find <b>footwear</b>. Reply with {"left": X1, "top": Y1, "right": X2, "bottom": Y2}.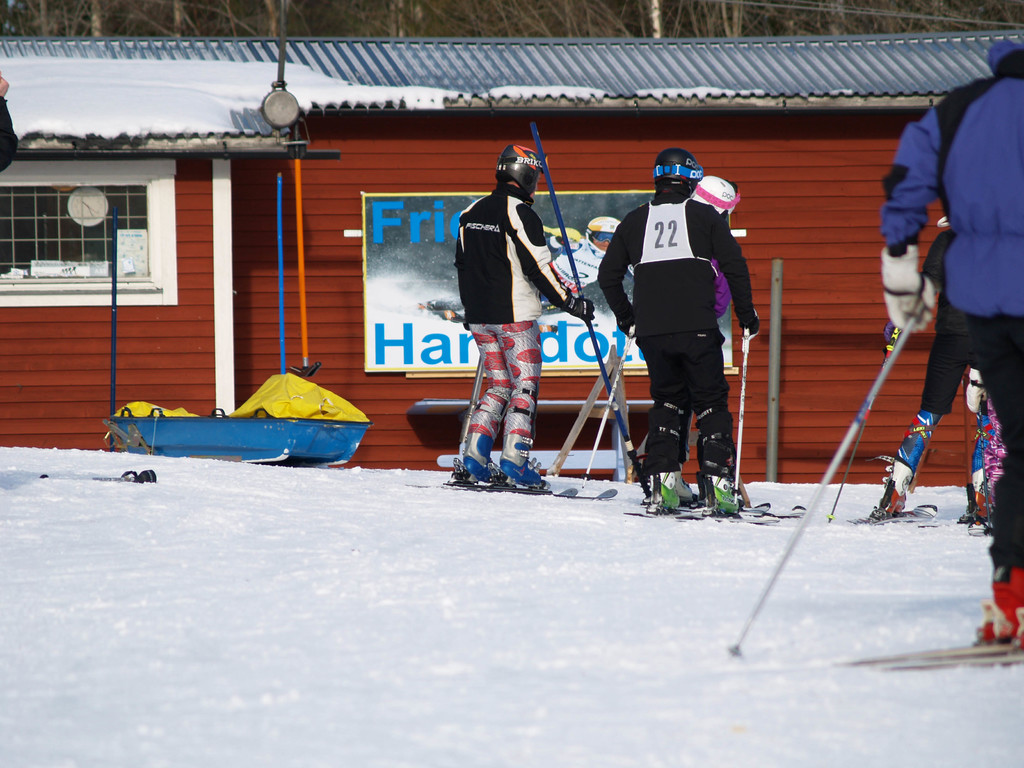
{"left": 876, "top": 459, "right": 913, "bottom": 516}.
